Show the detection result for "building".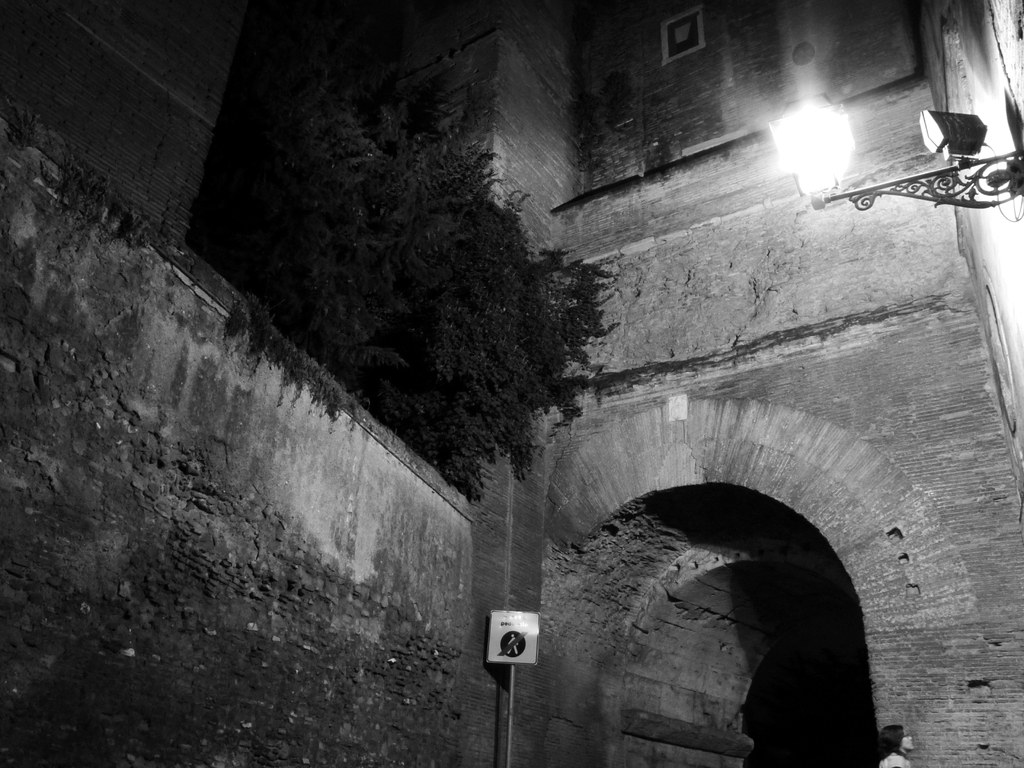
left=0, top=0, right=1023, bottom=766.
